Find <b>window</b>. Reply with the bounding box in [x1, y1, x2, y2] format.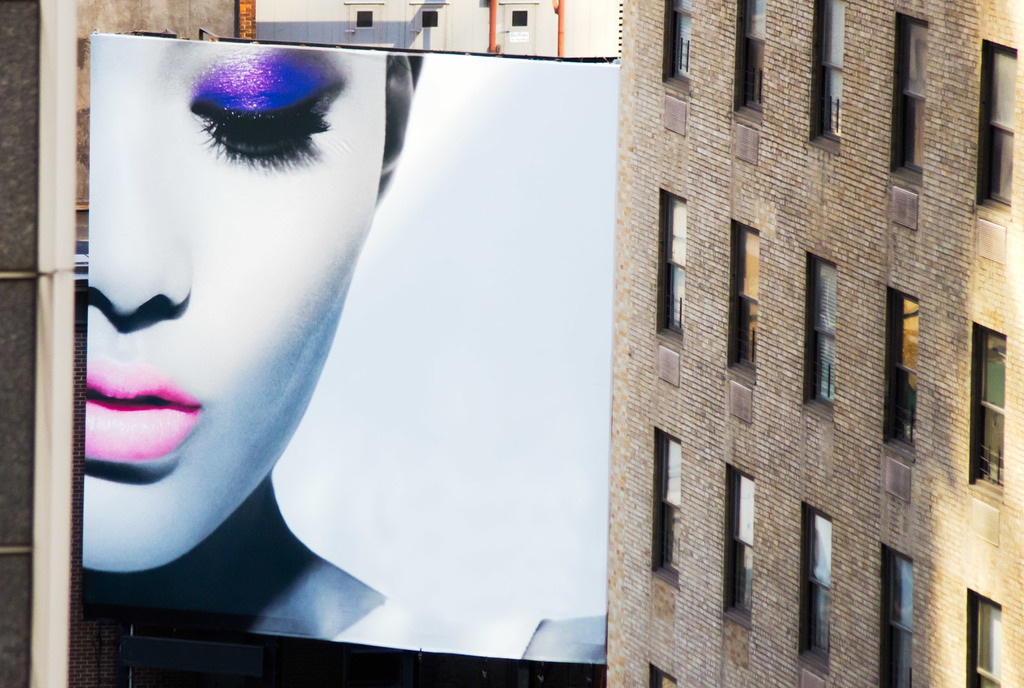
[882, 289, 915, 450].
